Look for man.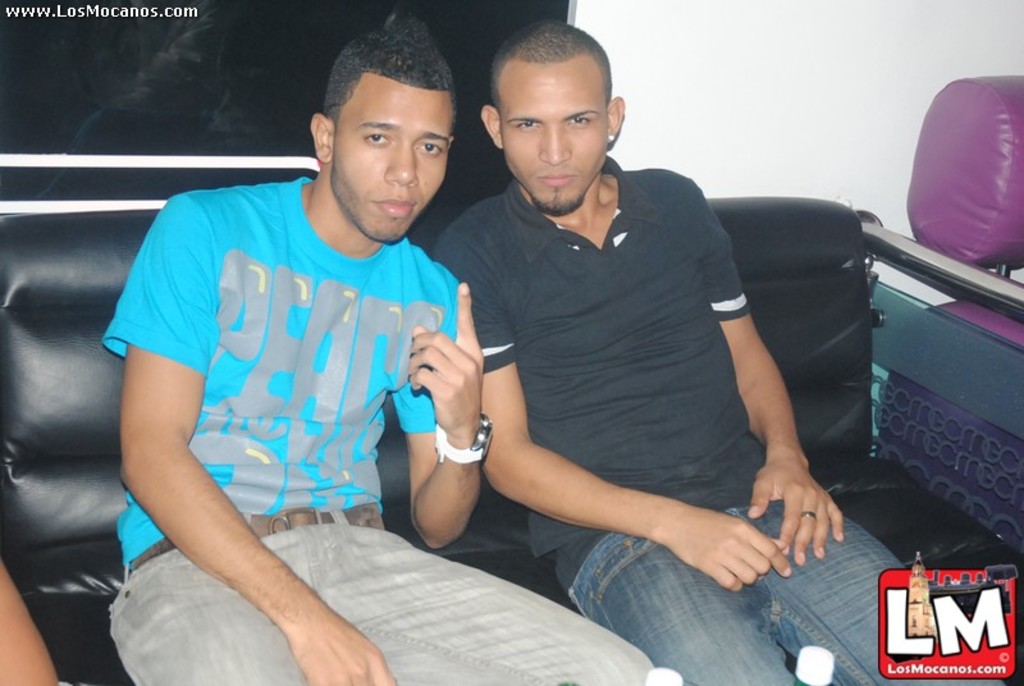
Found: box=[86, 32, 524, 676].
